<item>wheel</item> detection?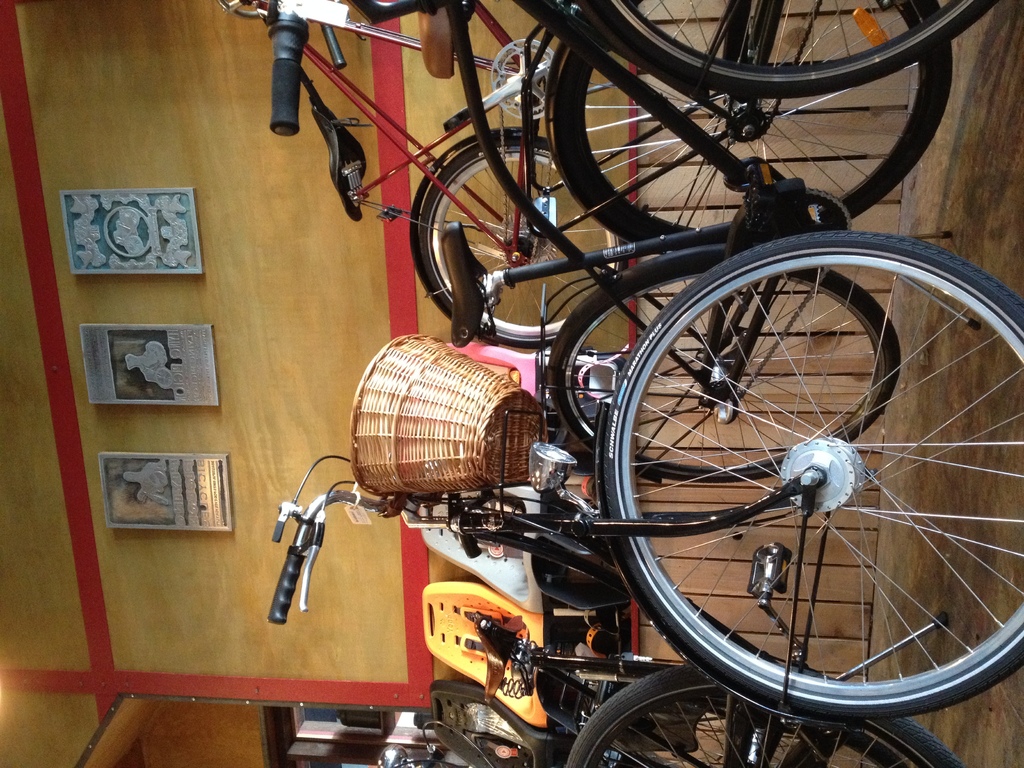
x1=576 y1=0 x2=1004 y2=101
